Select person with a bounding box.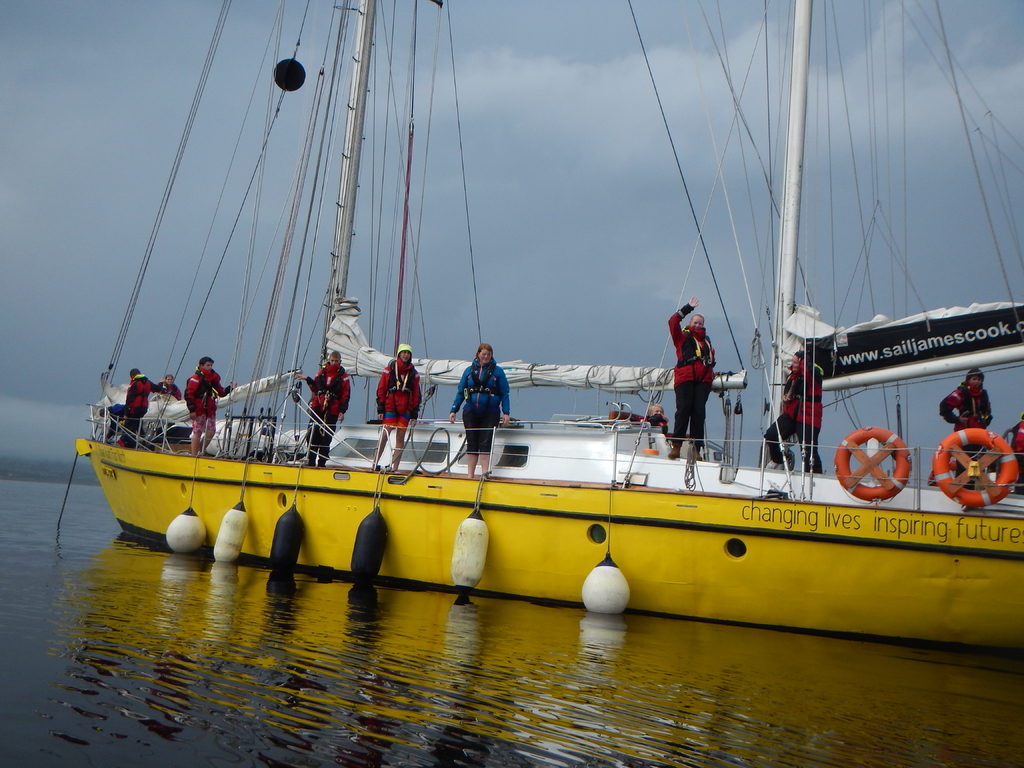
<bbox>293, 353, 349, 469</bbox>.
